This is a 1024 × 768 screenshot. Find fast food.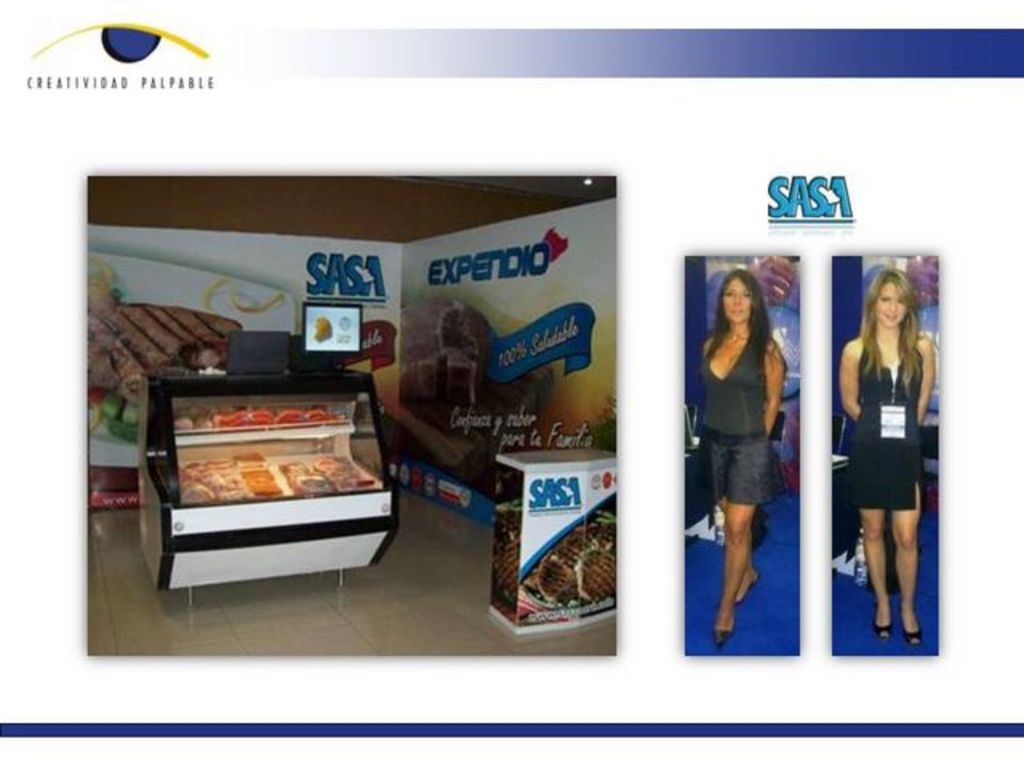
Bounding box: (x1=218, y1=402, x2=254, y2=426).
